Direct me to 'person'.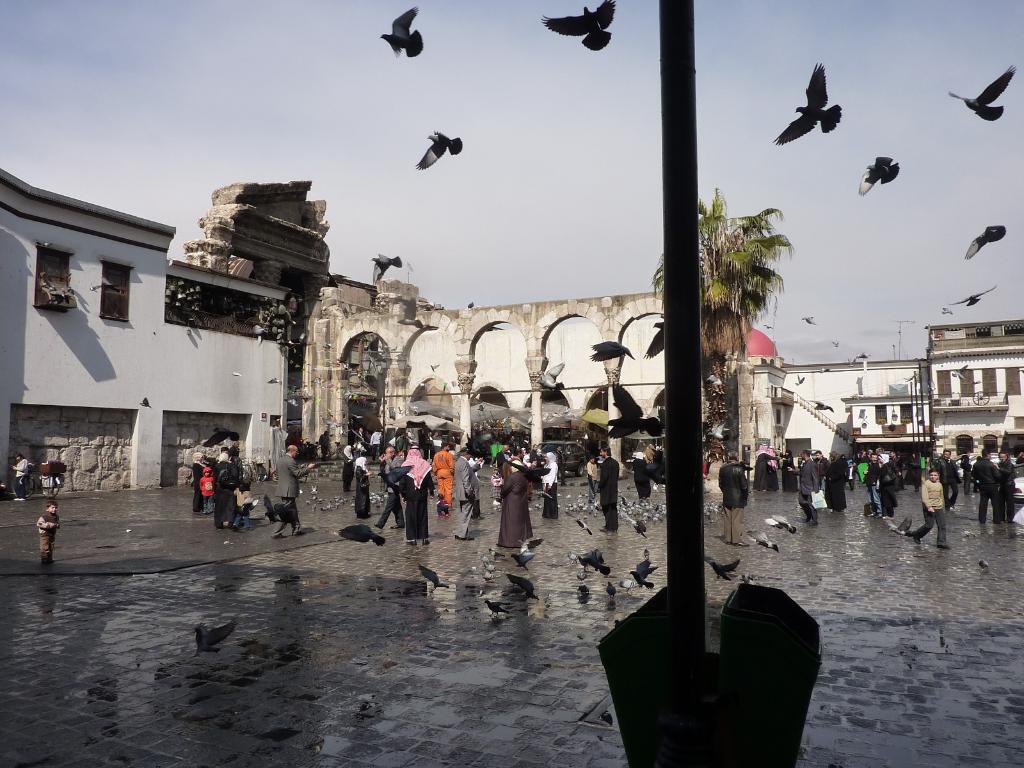
Direction: rect(993, 449, 1017, 520).
